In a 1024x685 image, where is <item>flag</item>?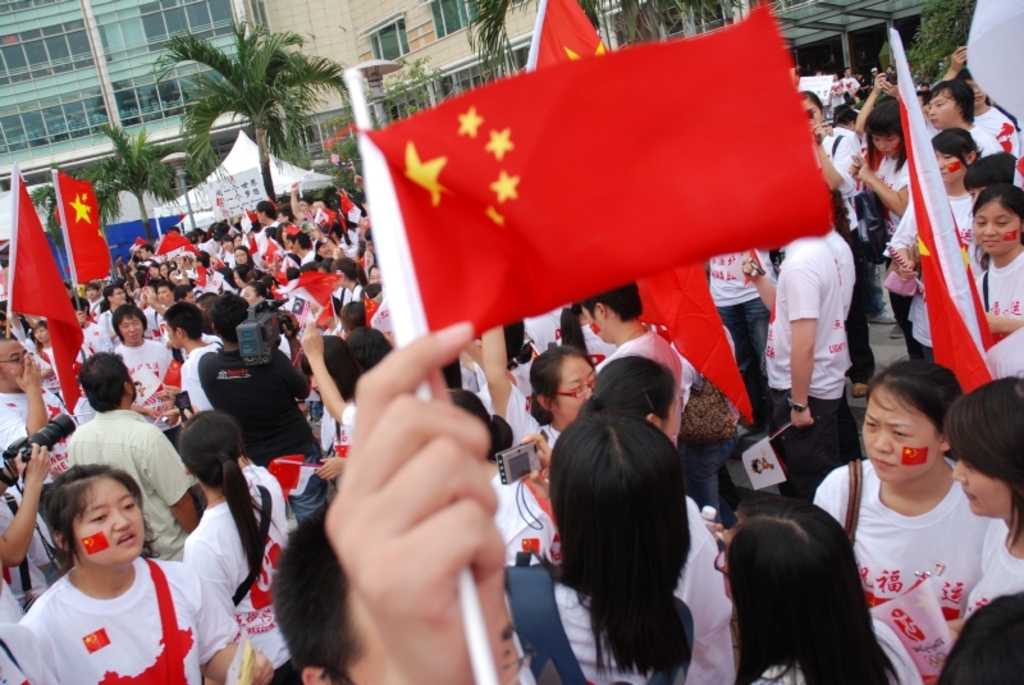
(x1=369, y1=18, x2=815, y2=383).
